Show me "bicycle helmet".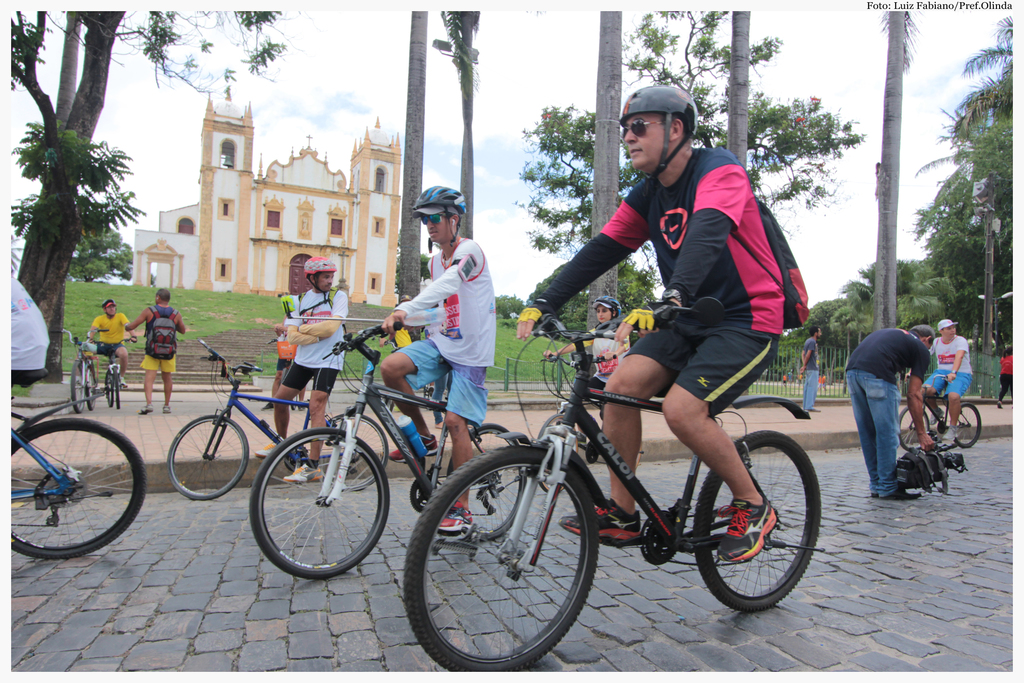
"bicycle helmet" is here: (414,188,469,250).
